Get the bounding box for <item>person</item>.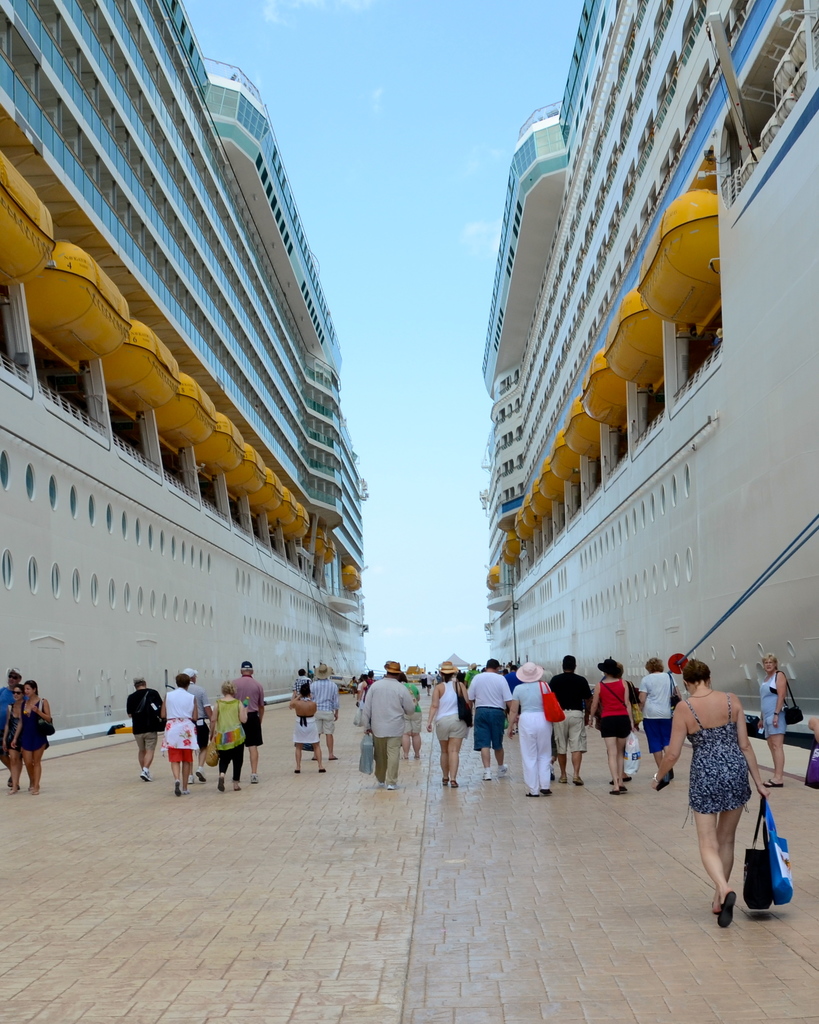
bbox=(296, 676, 327, 772).
